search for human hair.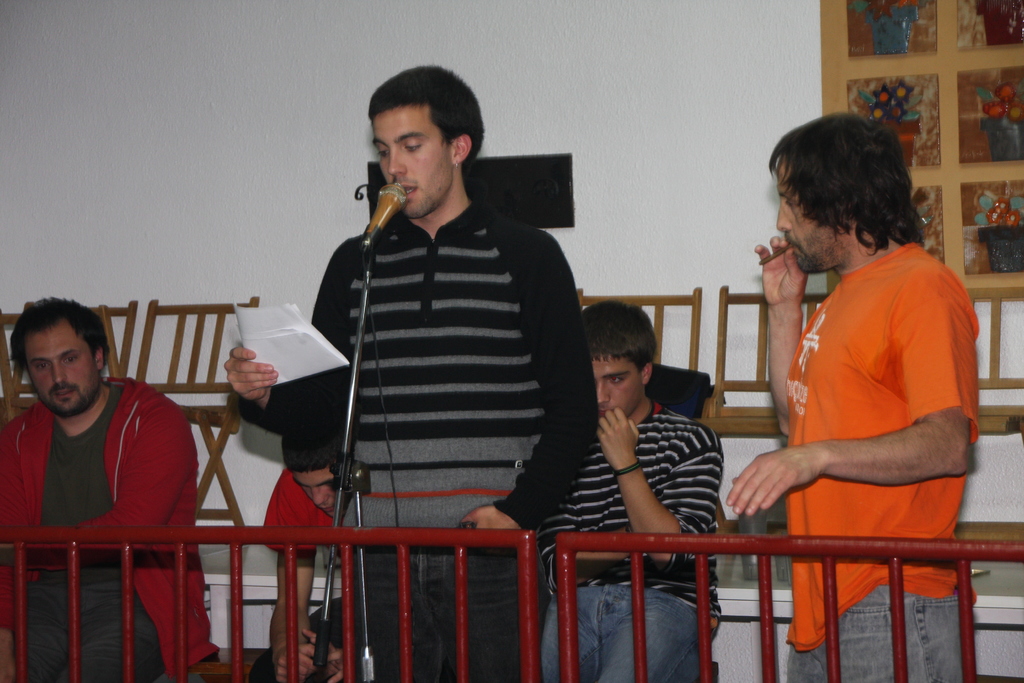
Found at bbox=(13, 299, 113, 372).
